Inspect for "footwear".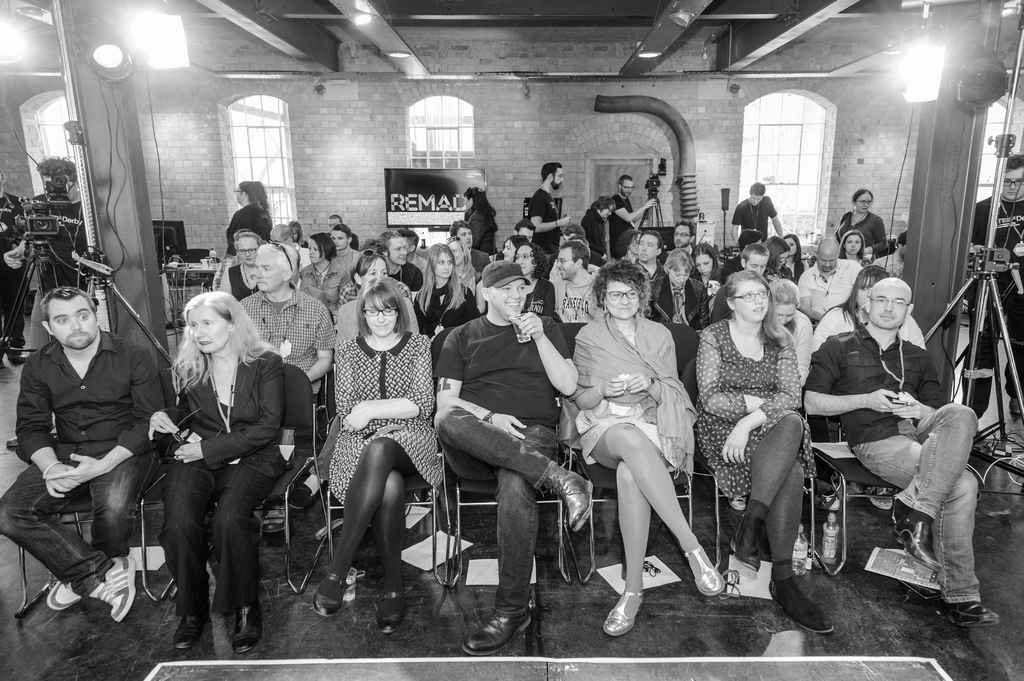
Inspection: BBox(947, 602, 1000, 627).
